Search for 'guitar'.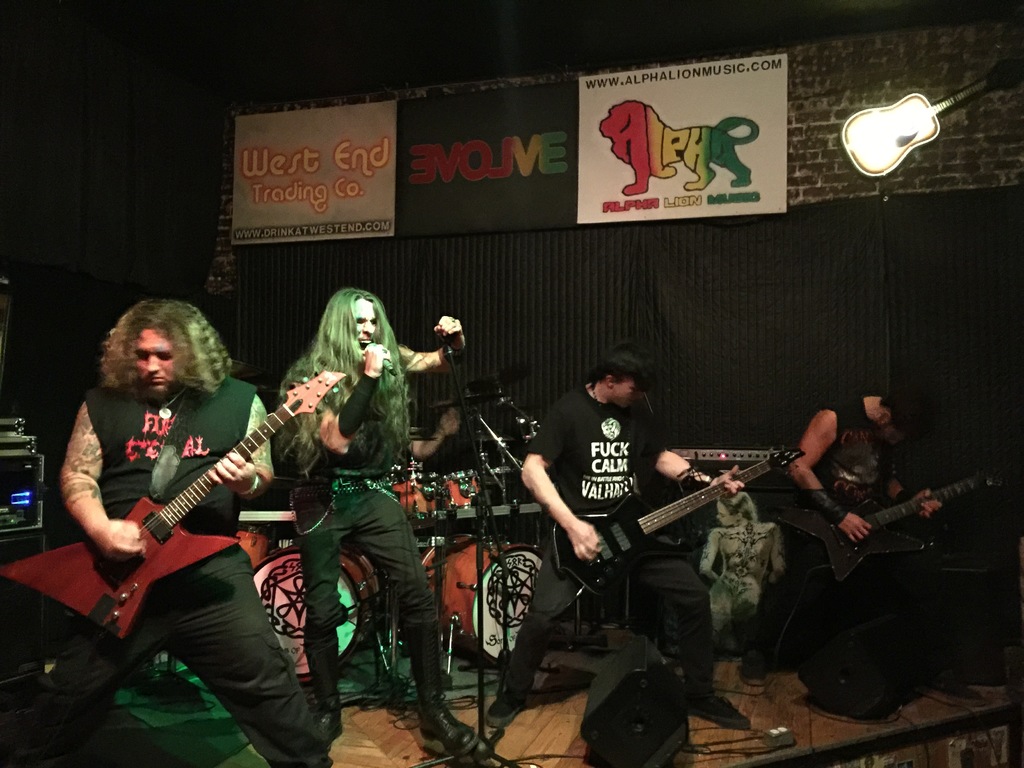
Found at x1=803, y1=462, x2=1009, y2=584.
